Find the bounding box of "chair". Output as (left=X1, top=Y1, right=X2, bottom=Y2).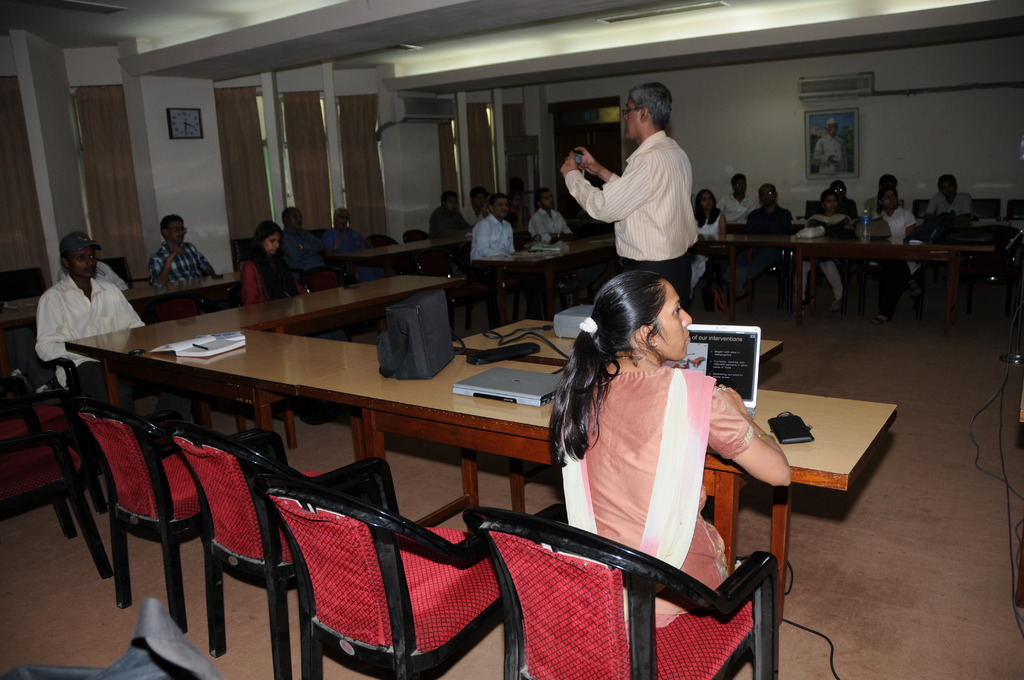
(left=163, top=417, right=399, bottom=679).
